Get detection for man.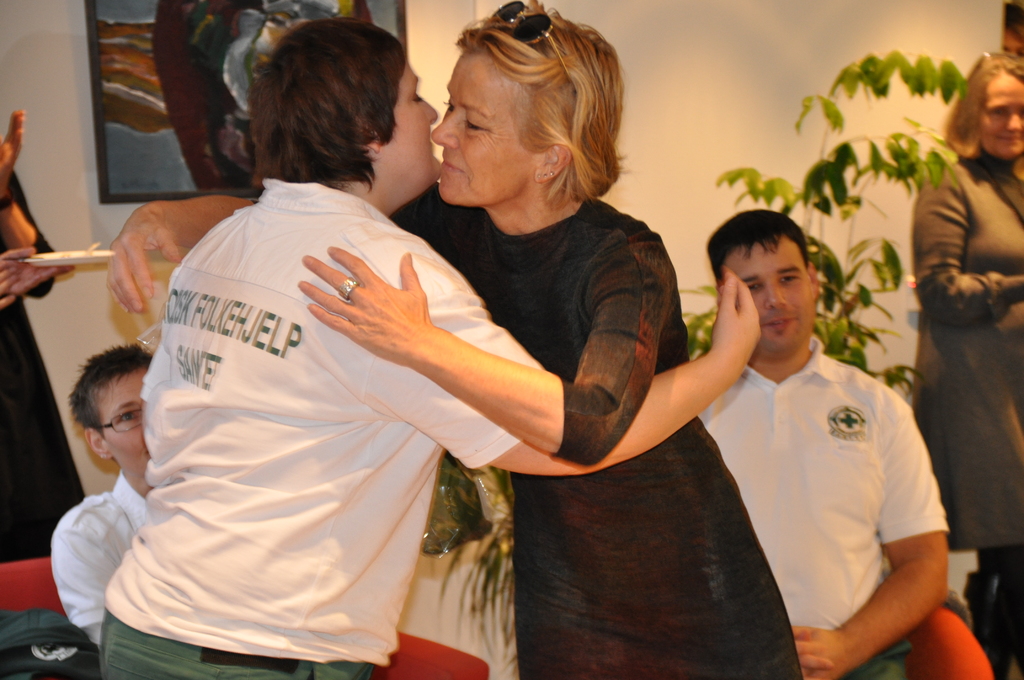
Detection: rect(51, 344, 160, 653).
